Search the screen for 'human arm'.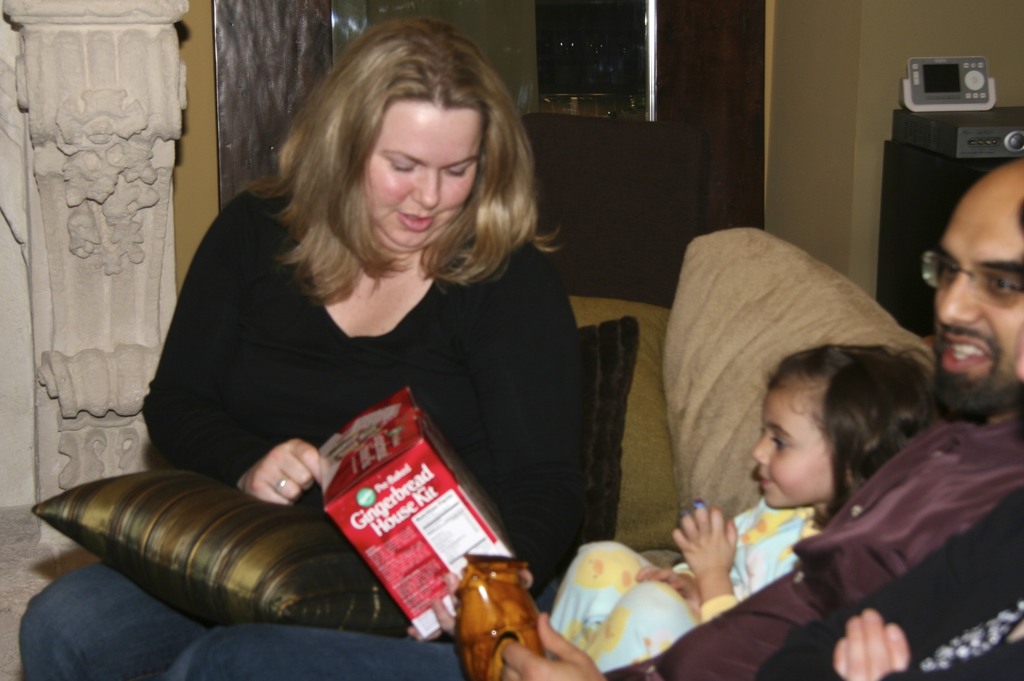
Found at [left=409, top=246, right=596, bottom=636].
